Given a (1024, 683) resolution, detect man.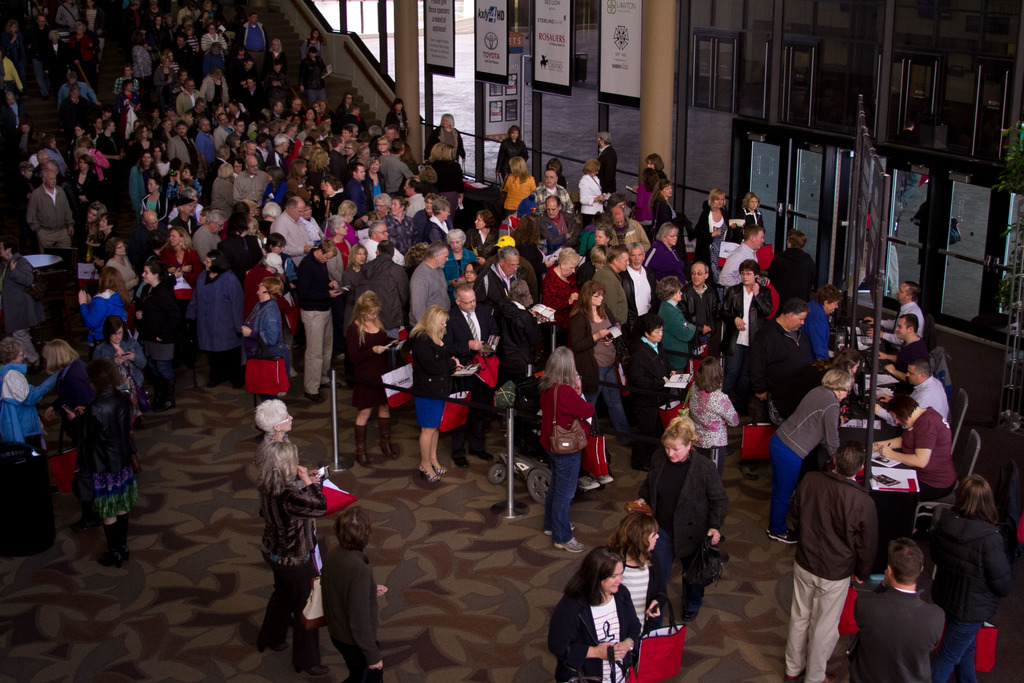
<box>601,203,649,247</box>.
